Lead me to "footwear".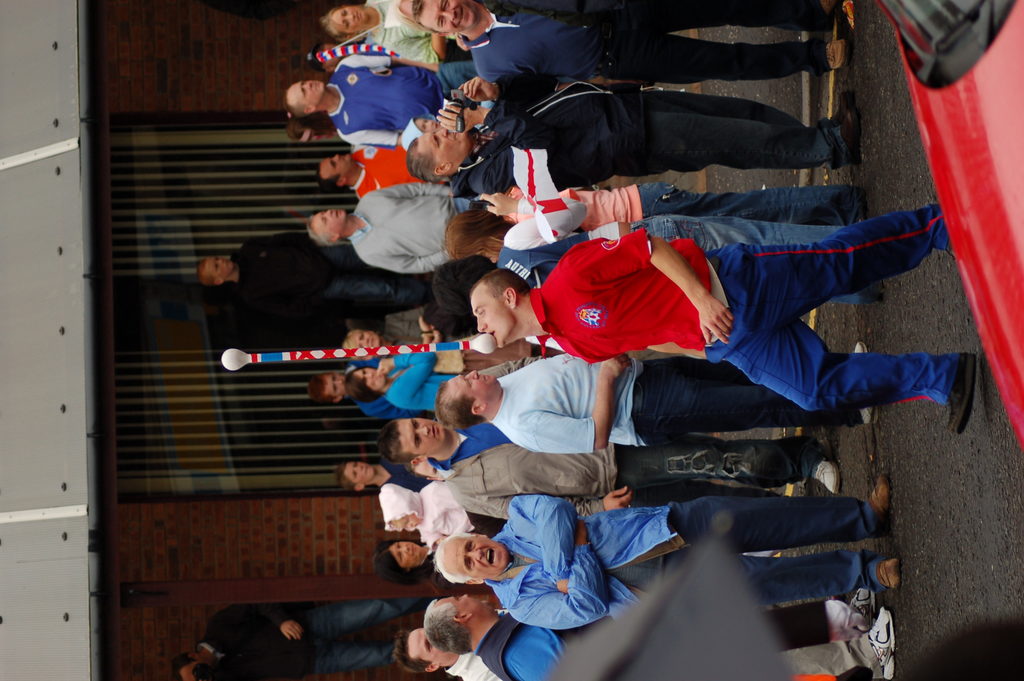
Lead to pyautogui.locateOnScreen(830, 88, 846, 127).
